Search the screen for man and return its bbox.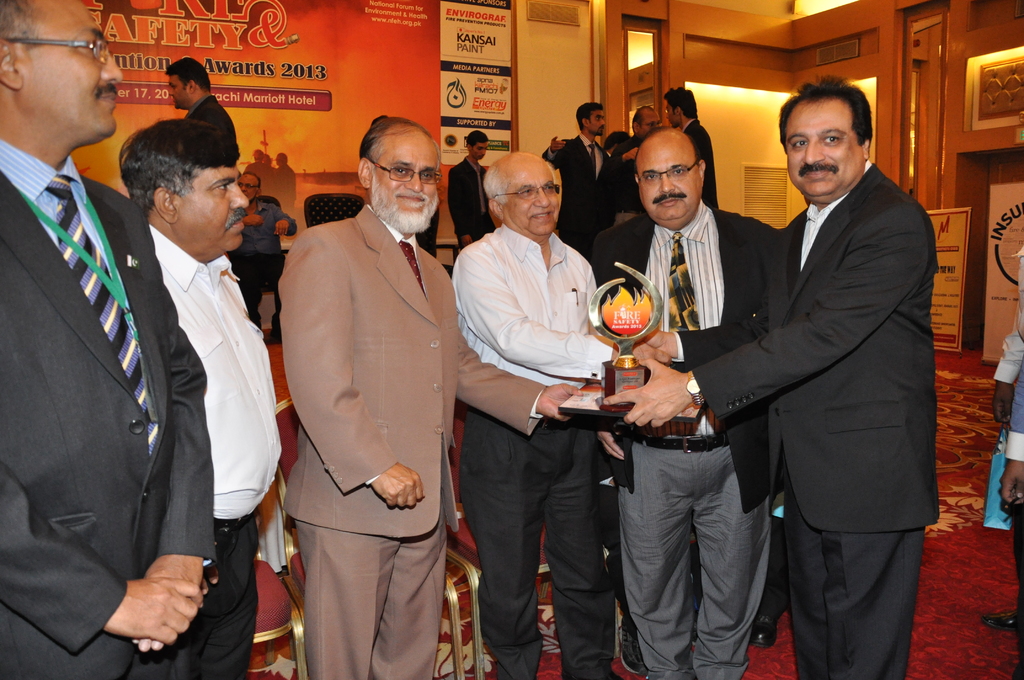
Found: BBox(539, 94, 615, 255).
